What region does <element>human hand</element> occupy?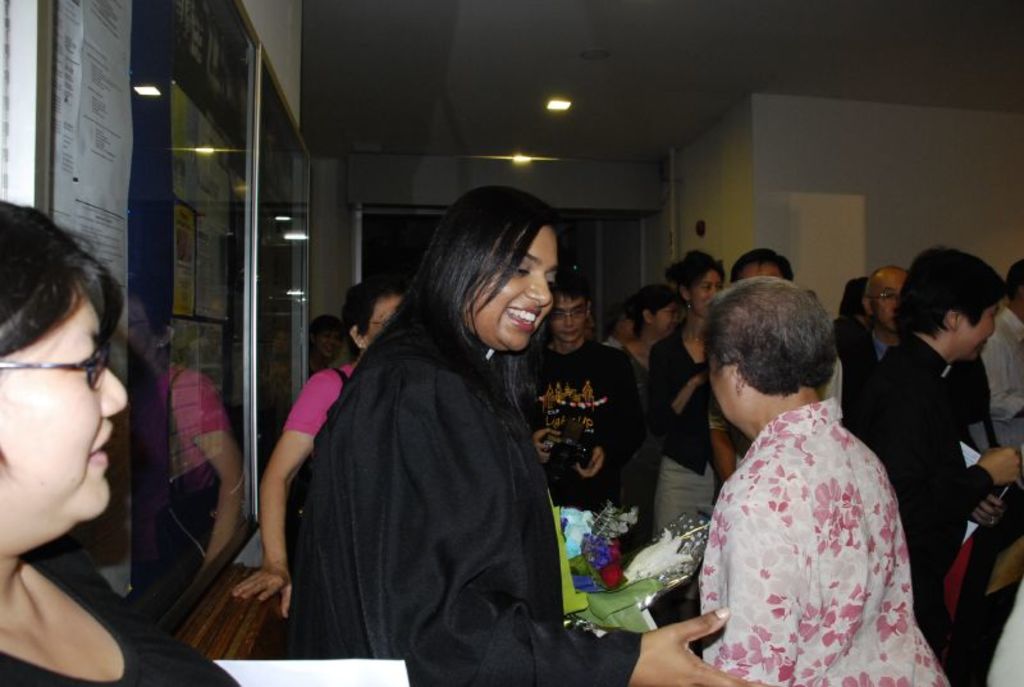
x1=632 y1=605 x2=769 y2=686.
